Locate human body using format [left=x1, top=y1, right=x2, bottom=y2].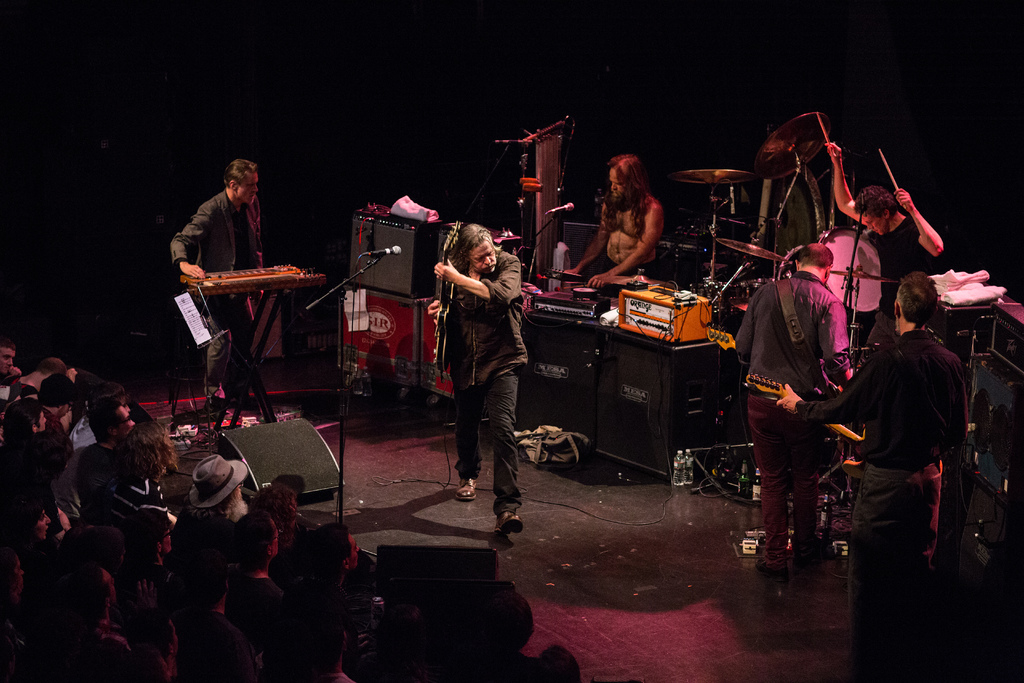
[left=173, top=190, right=264, bottom=407].
